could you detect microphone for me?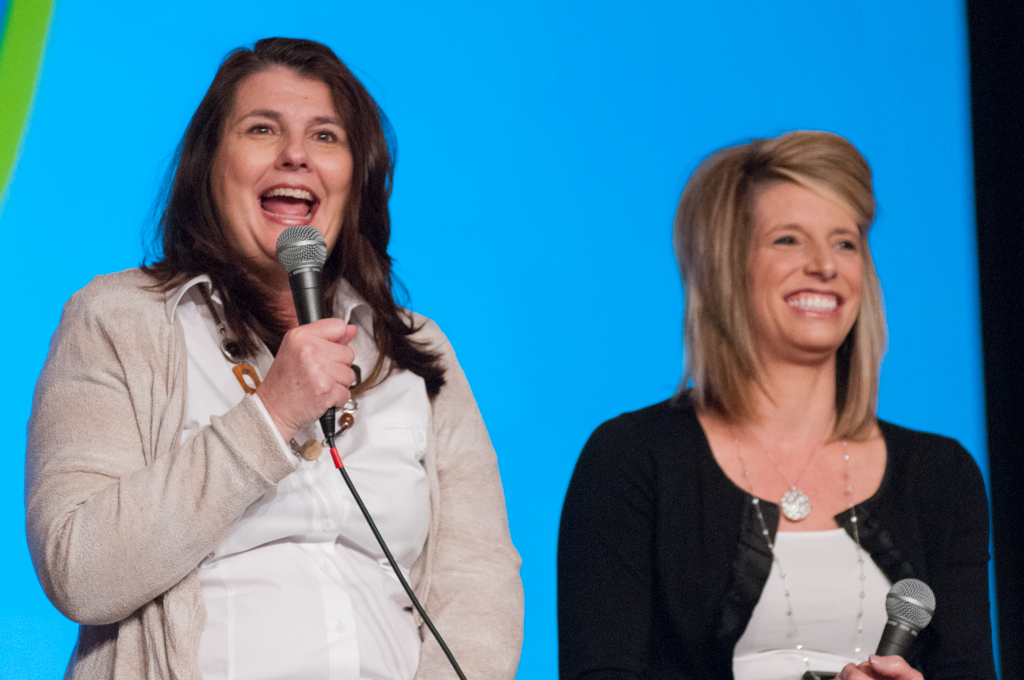
Detection result: l=276, t=226, r=336, b=441.
